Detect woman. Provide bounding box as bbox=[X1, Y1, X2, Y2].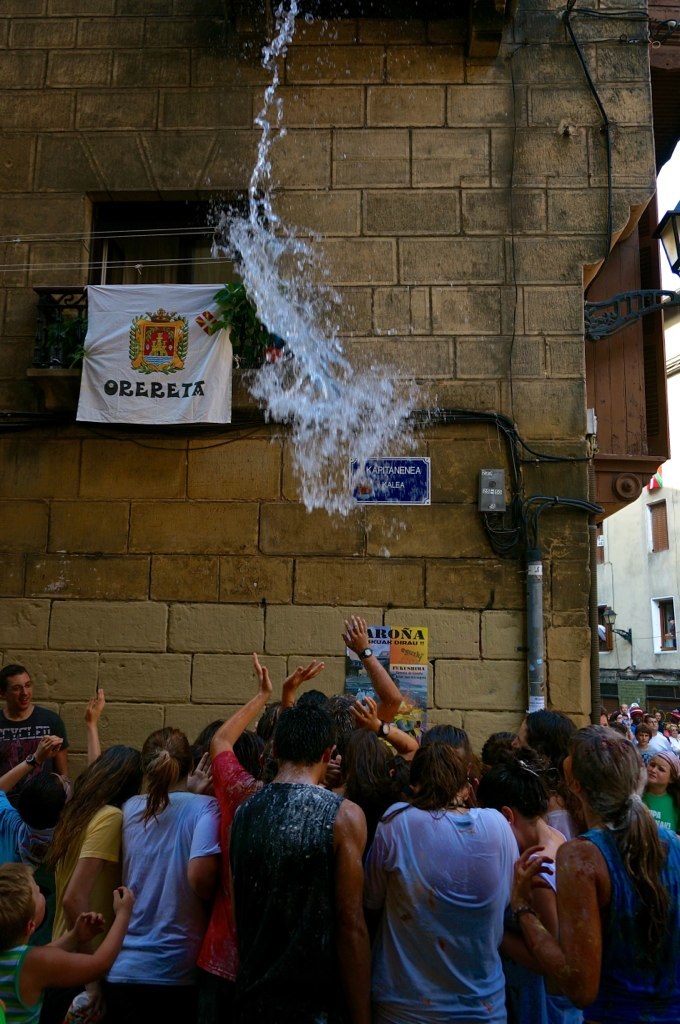
bbox=[46, 743, 141, 1020].
